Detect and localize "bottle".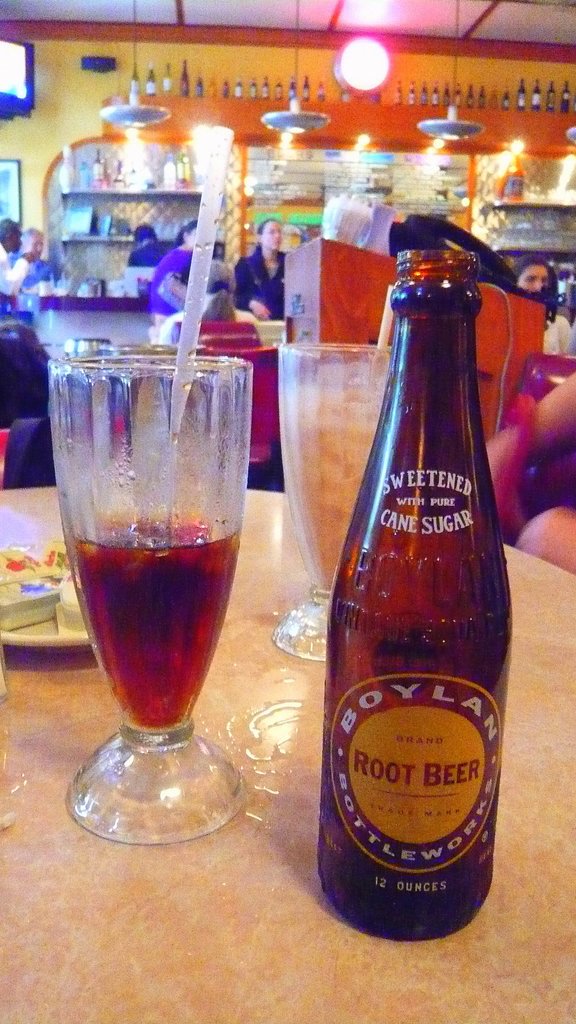
Localized at 548,79,558,113.
